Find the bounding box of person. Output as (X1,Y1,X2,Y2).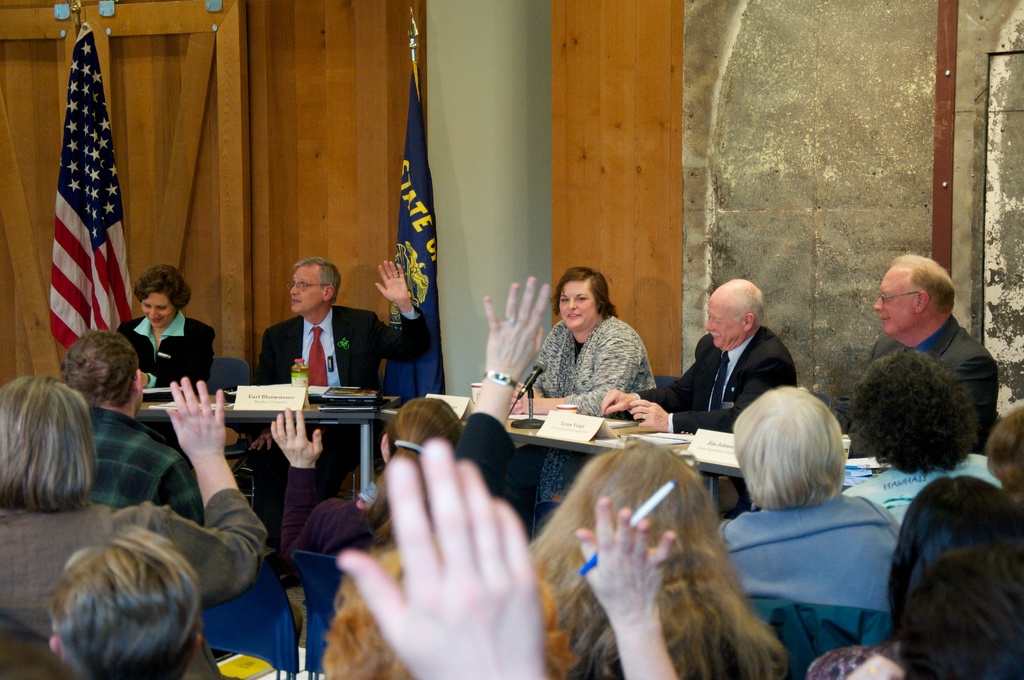
(600,273,800,432).
